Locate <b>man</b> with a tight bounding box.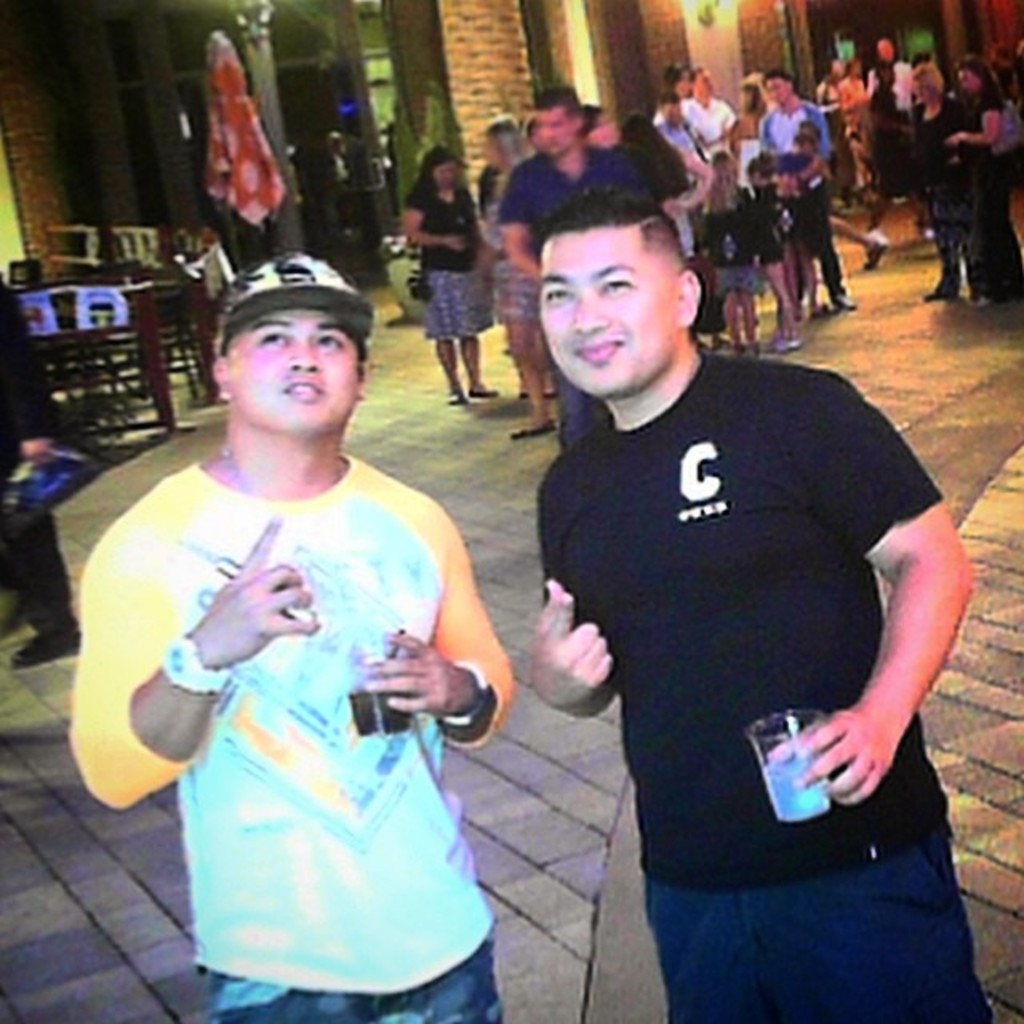
<box>499,91,685,259</box>.
